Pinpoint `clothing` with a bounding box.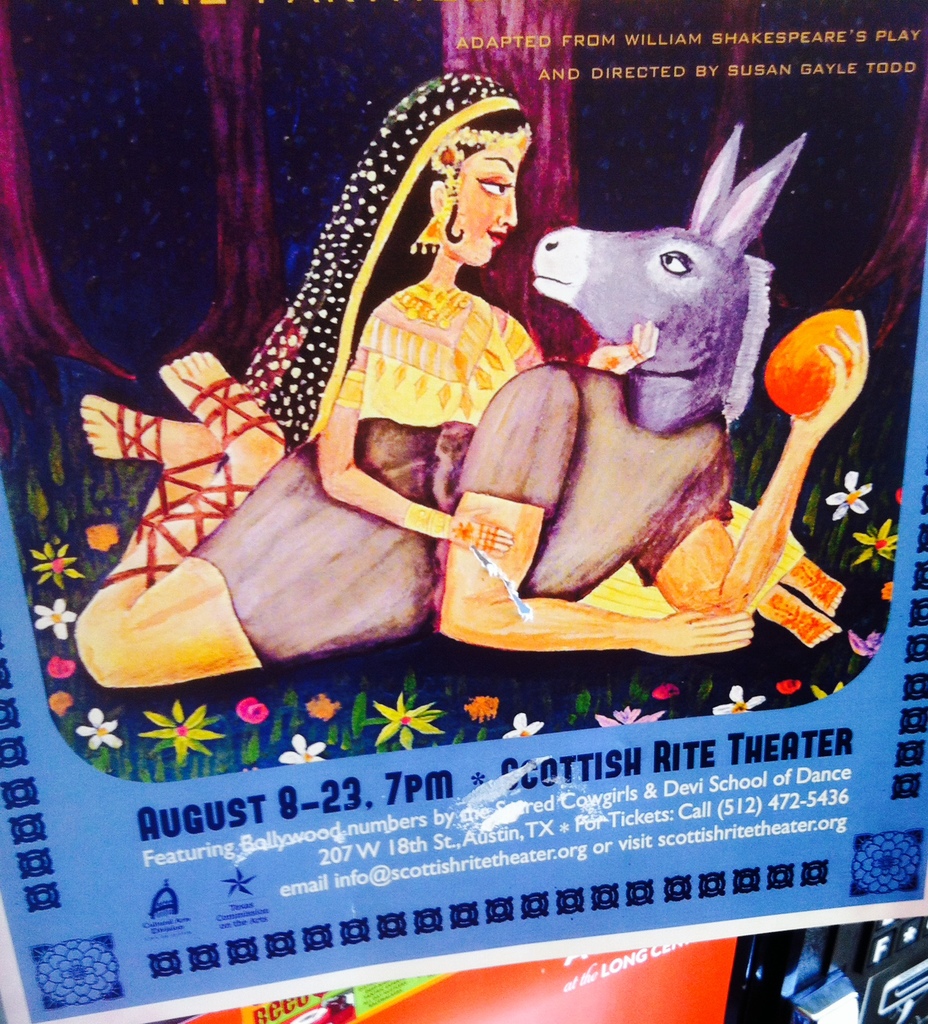
(244, 56, 803, 617).
